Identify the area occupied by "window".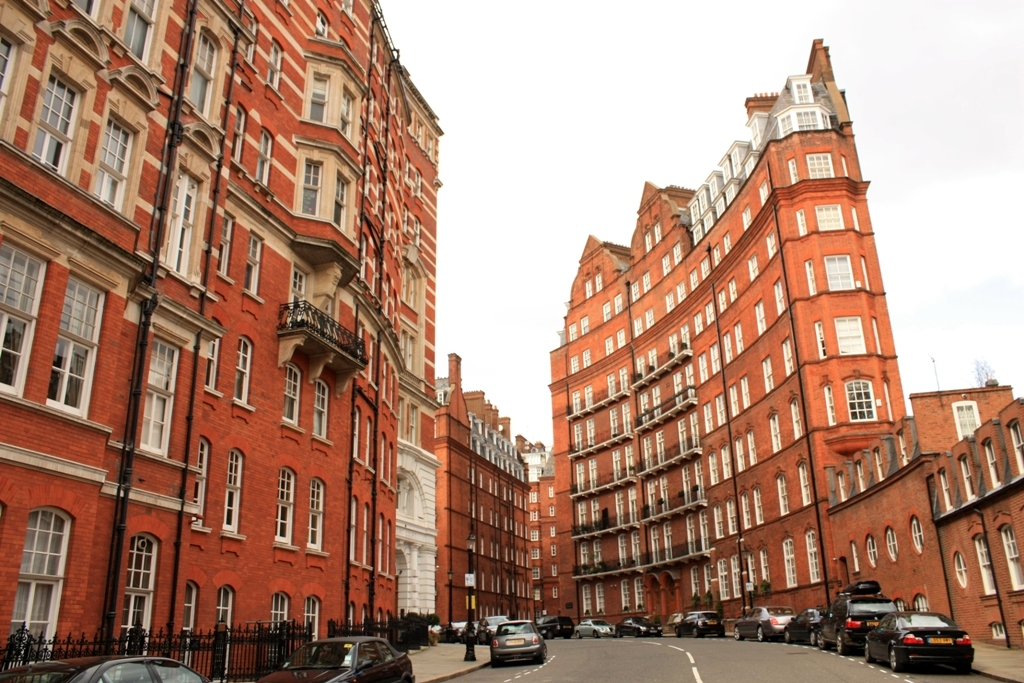
Area: box(888, 527, 900, 557).
